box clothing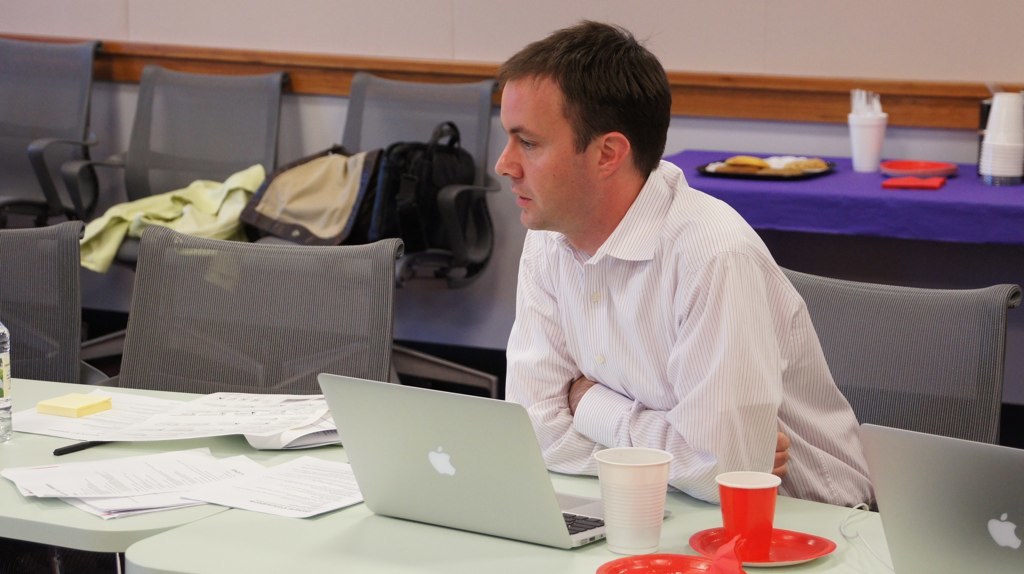
left=474, top=149, right=866, bottom=500
